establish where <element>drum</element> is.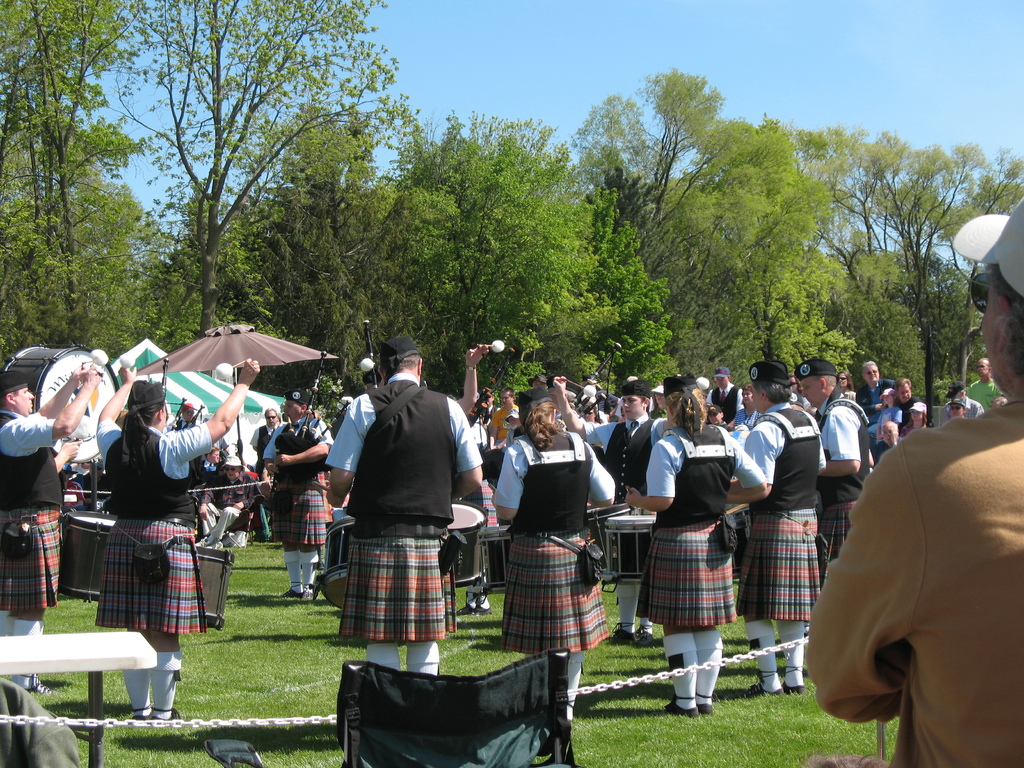
Established at Rect(4, 341, 120, 464).
